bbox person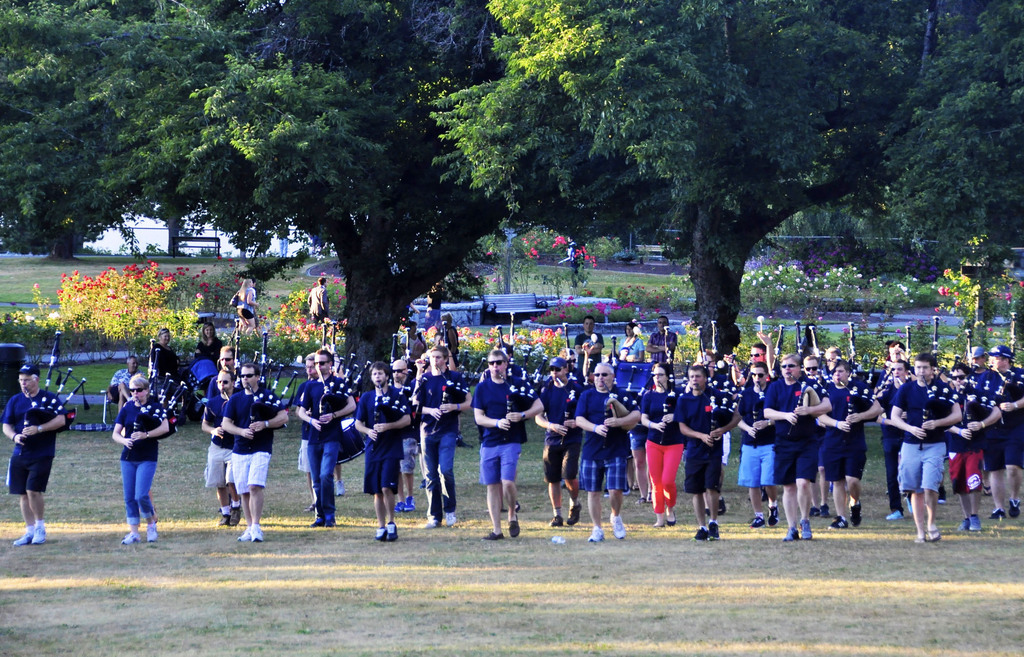
pyautogui.locateOnScreen(219, 364, 288, 543)
